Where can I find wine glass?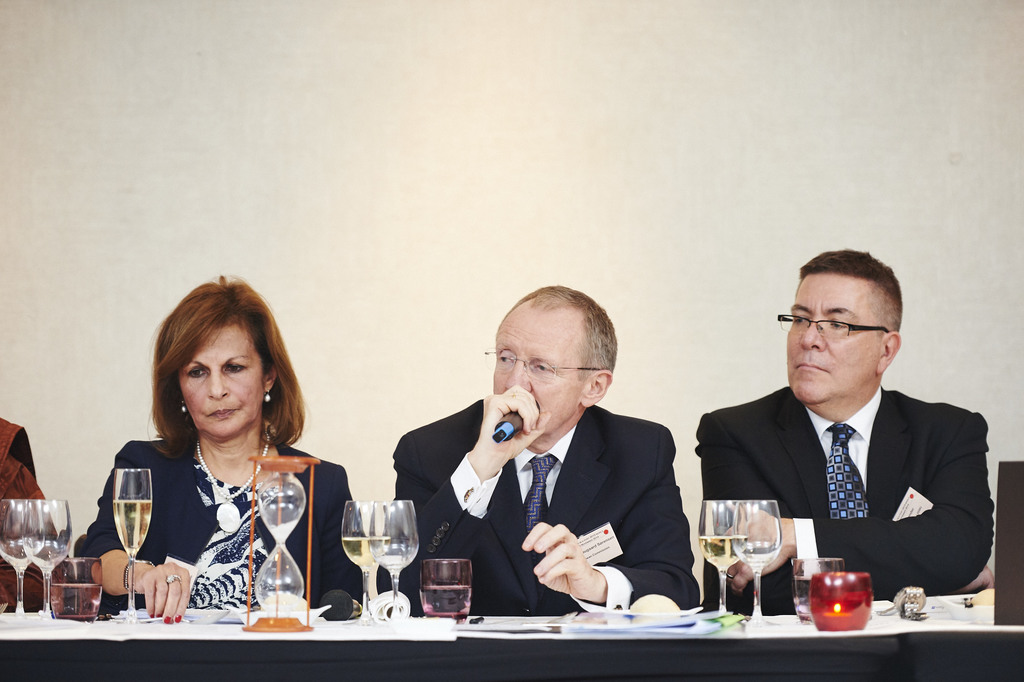
You can find it at (21,496,71,619).
